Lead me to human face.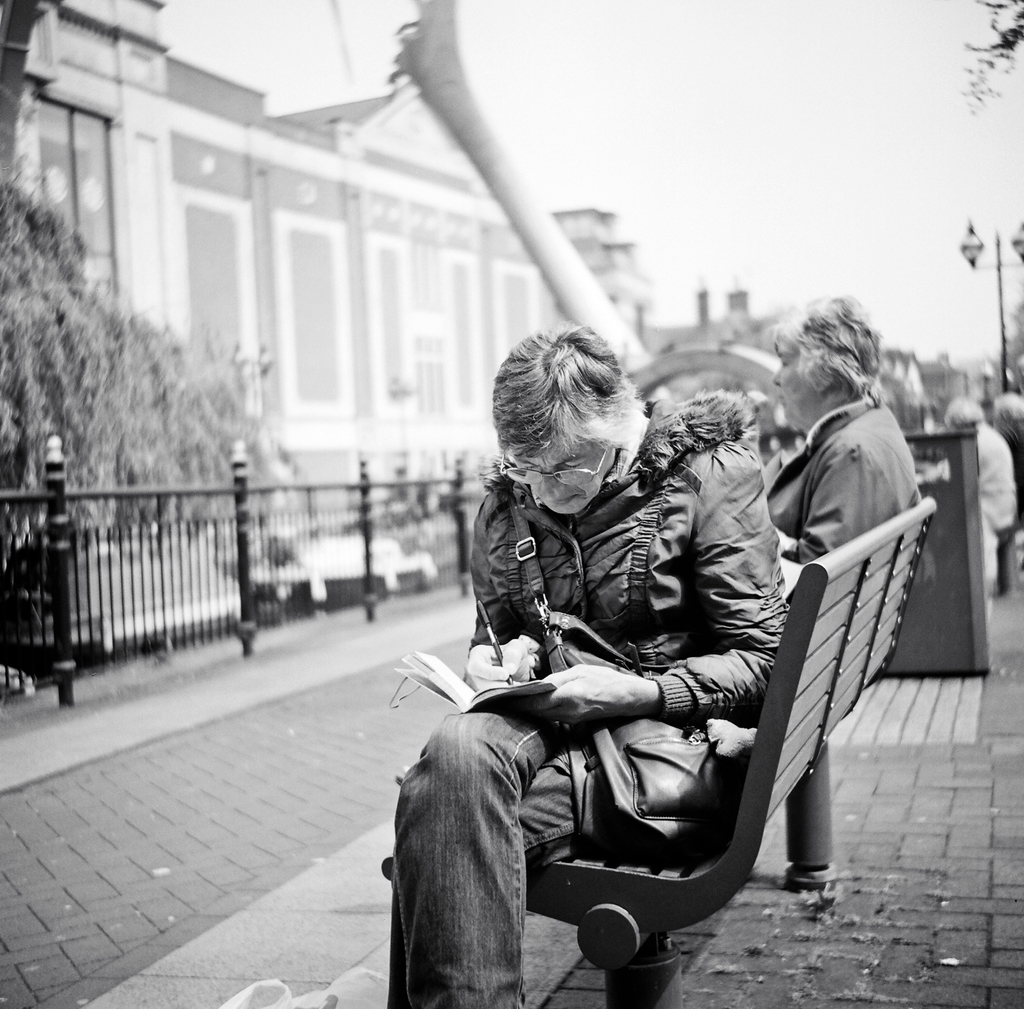
Lead to [513, 437, 615, 512].
